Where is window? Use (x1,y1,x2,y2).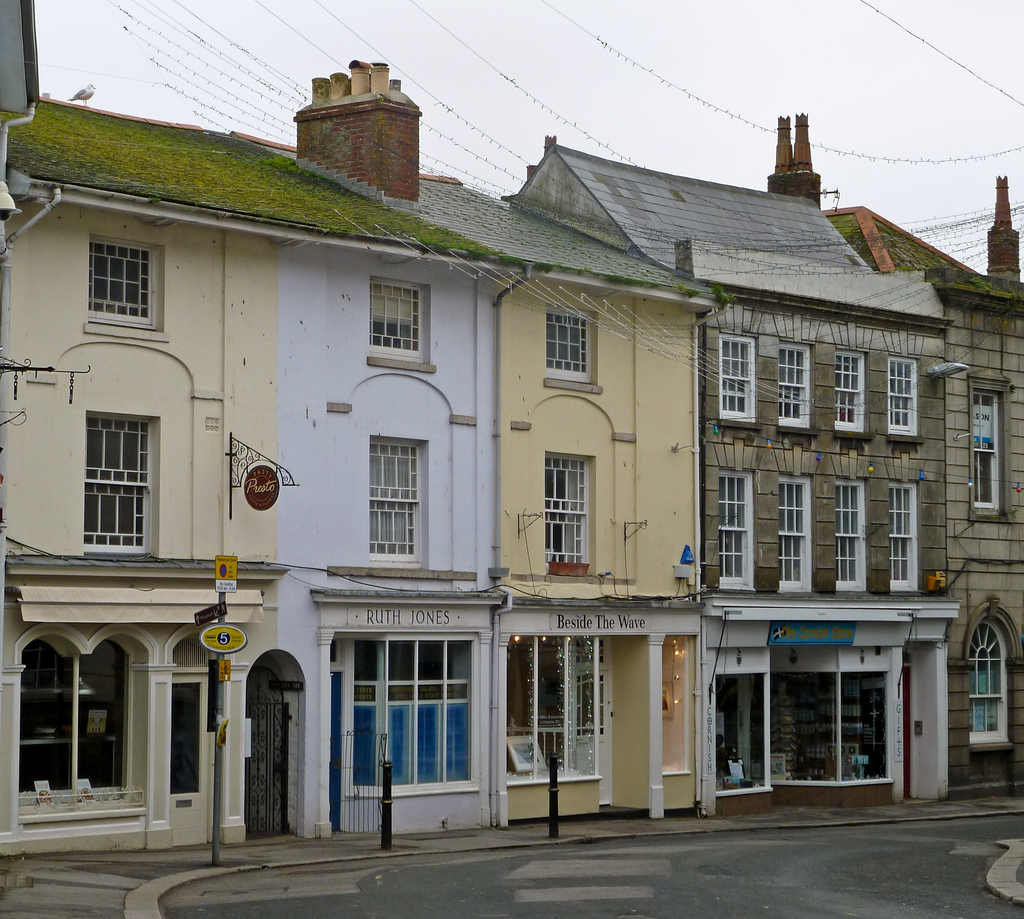
(367,435,433,557).
